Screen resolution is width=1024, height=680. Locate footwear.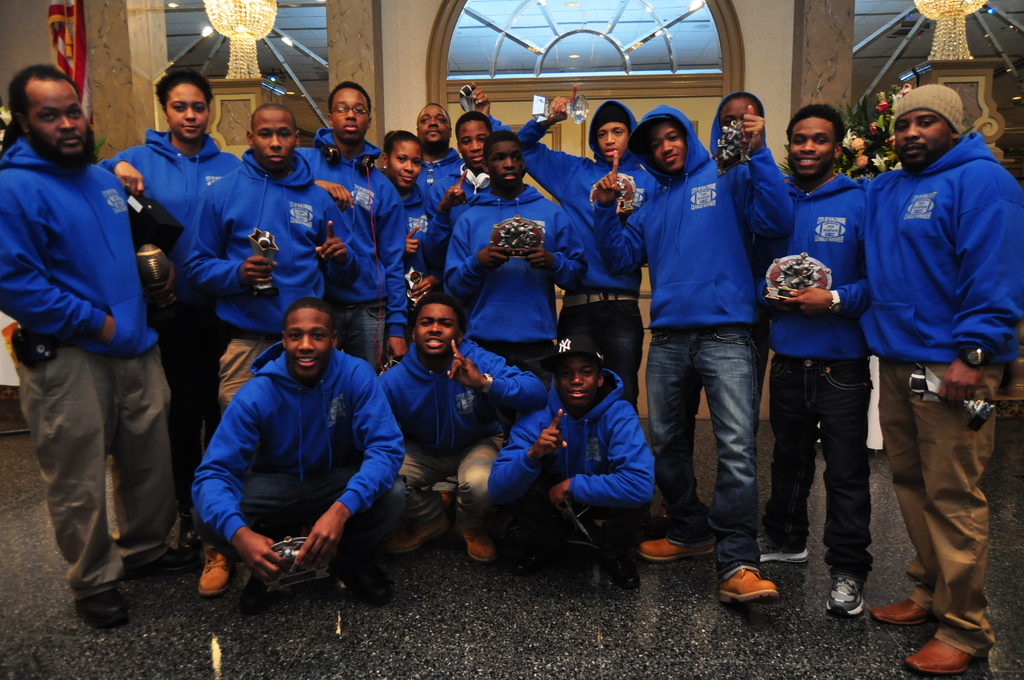
[877,599,933,626].
